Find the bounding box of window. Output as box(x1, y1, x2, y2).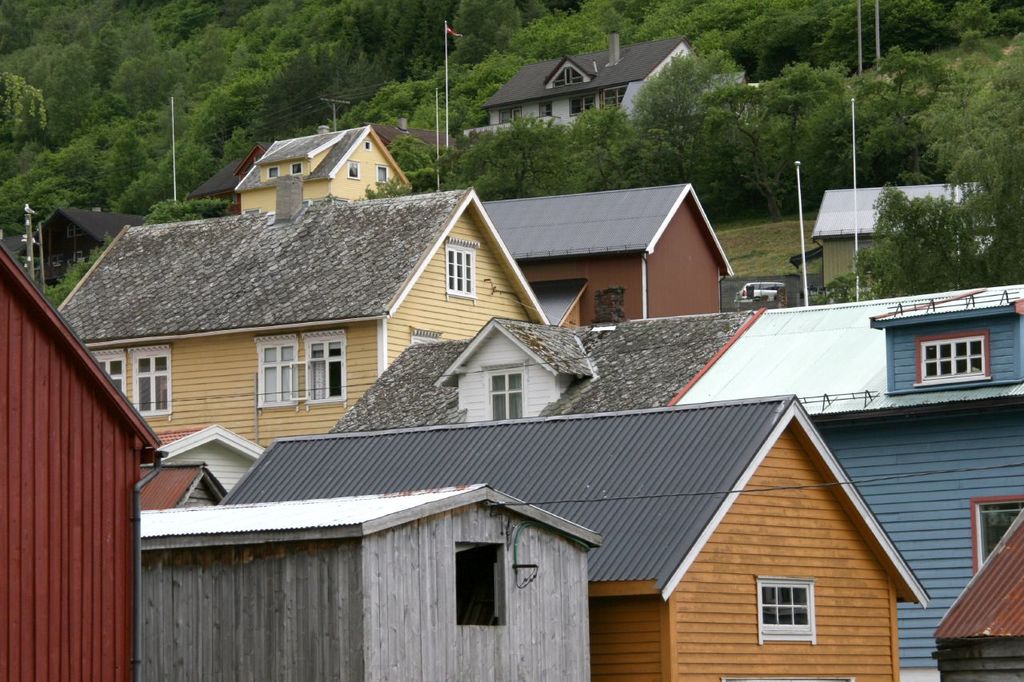
box(128, 342, 173, 419).
